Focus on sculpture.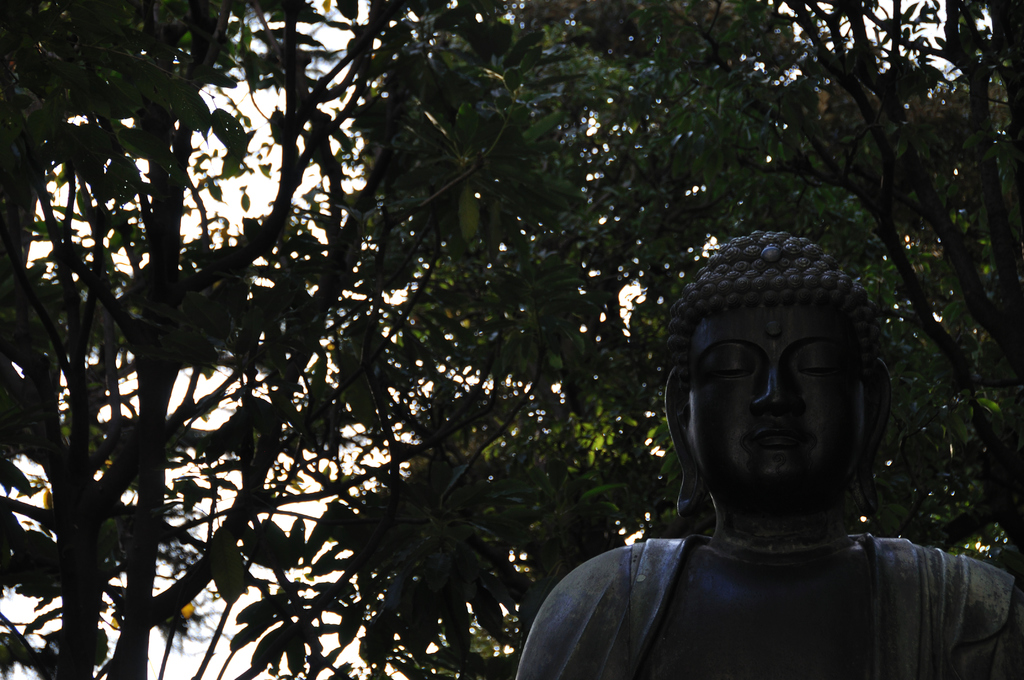
Focused at [524, 216, 973, 666].
